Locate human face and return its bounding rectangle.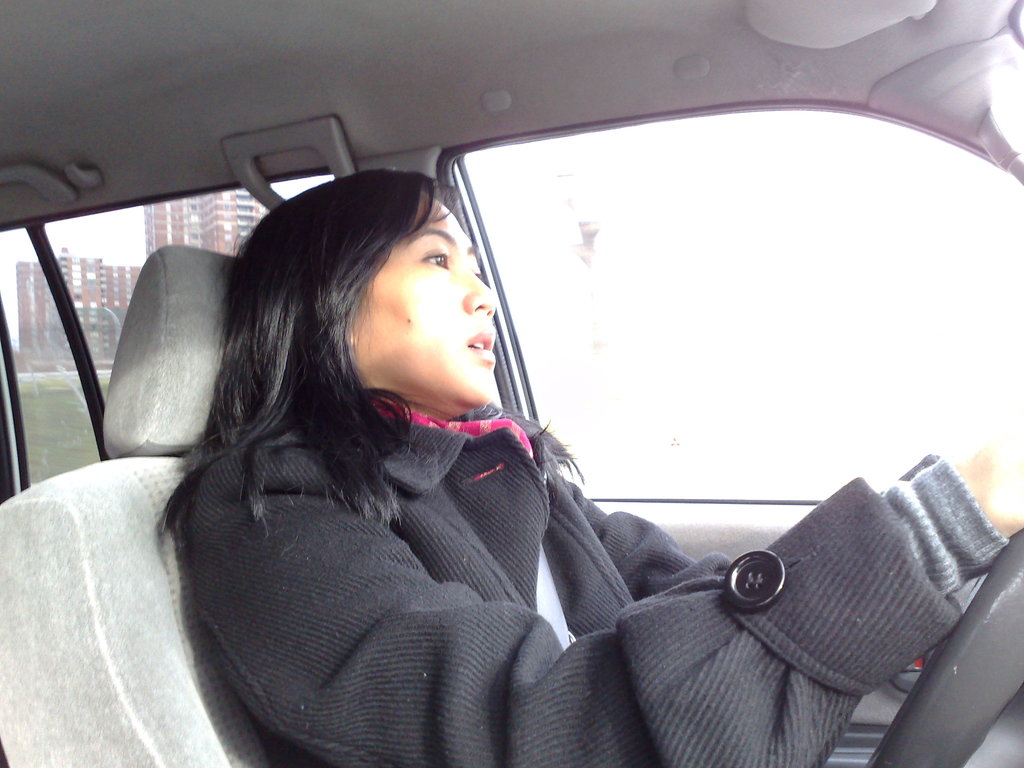
x1=346 y1=195 x2=497 y2=406.
